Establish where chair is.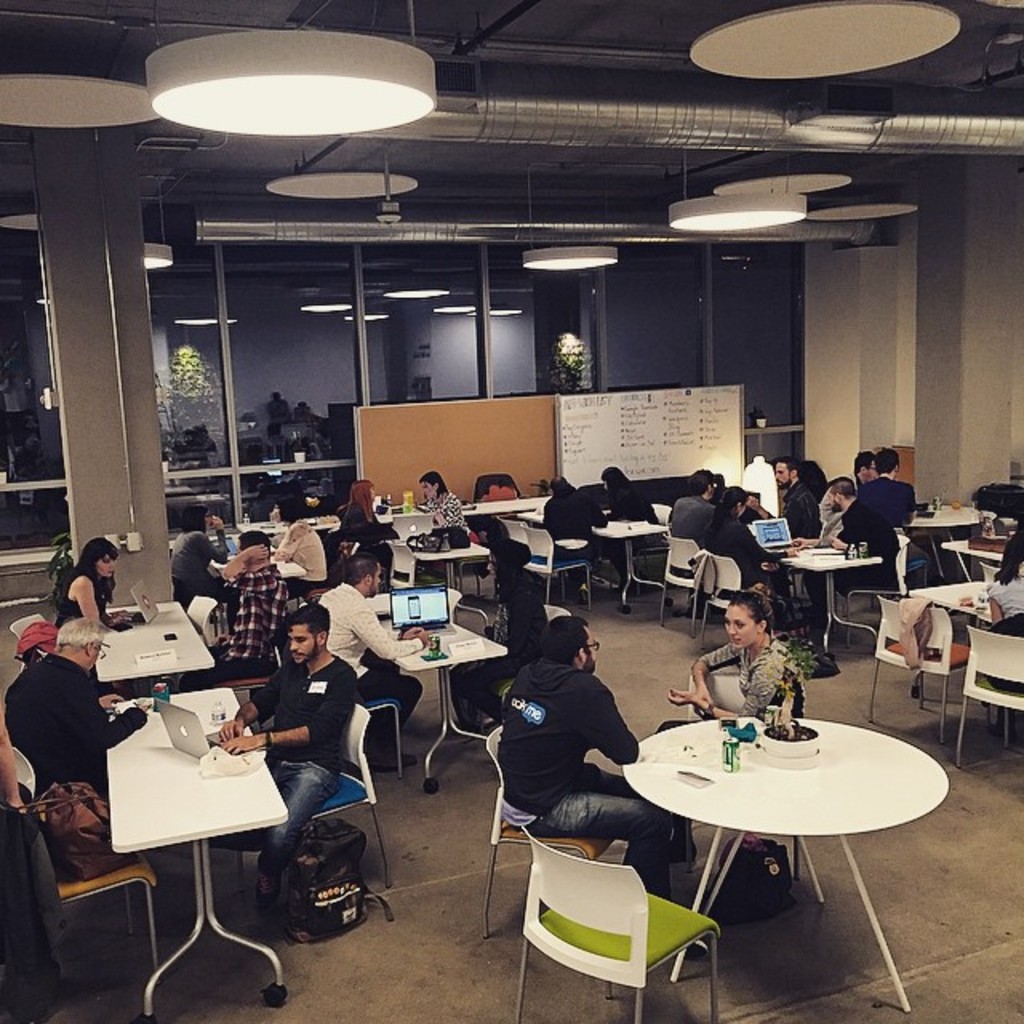
Established at <bbox>482, 725, 602, 949</bbox>.
